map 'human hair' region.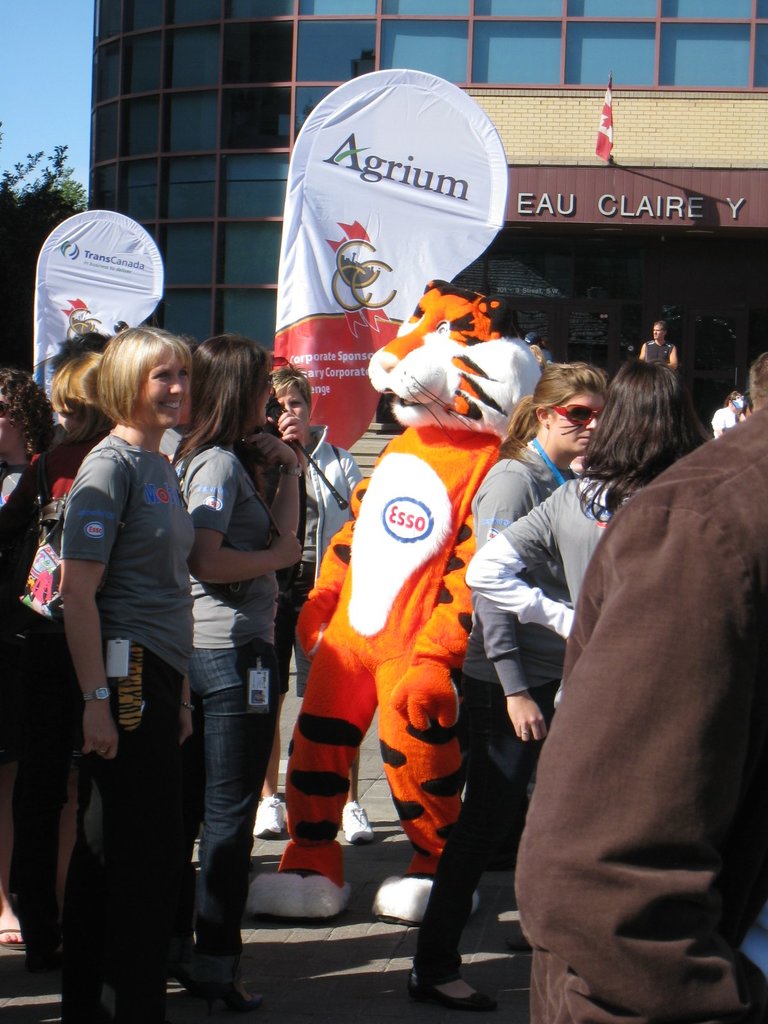
Mapped to (88, 317, 199, 436).
